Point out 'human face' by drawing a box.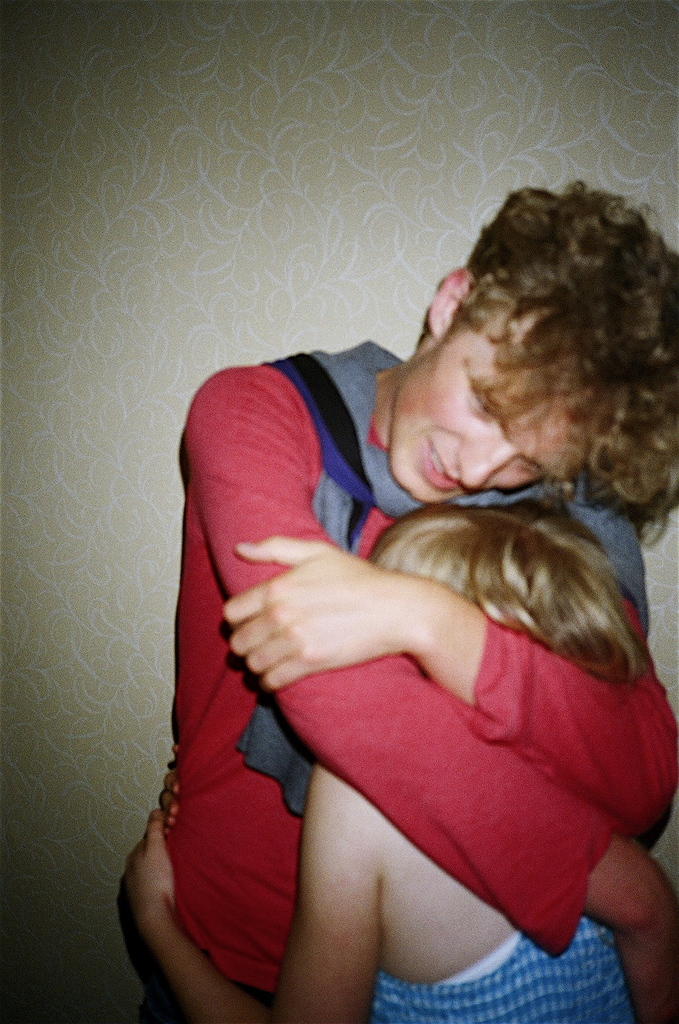
rect(393, 334, 575, 509).
